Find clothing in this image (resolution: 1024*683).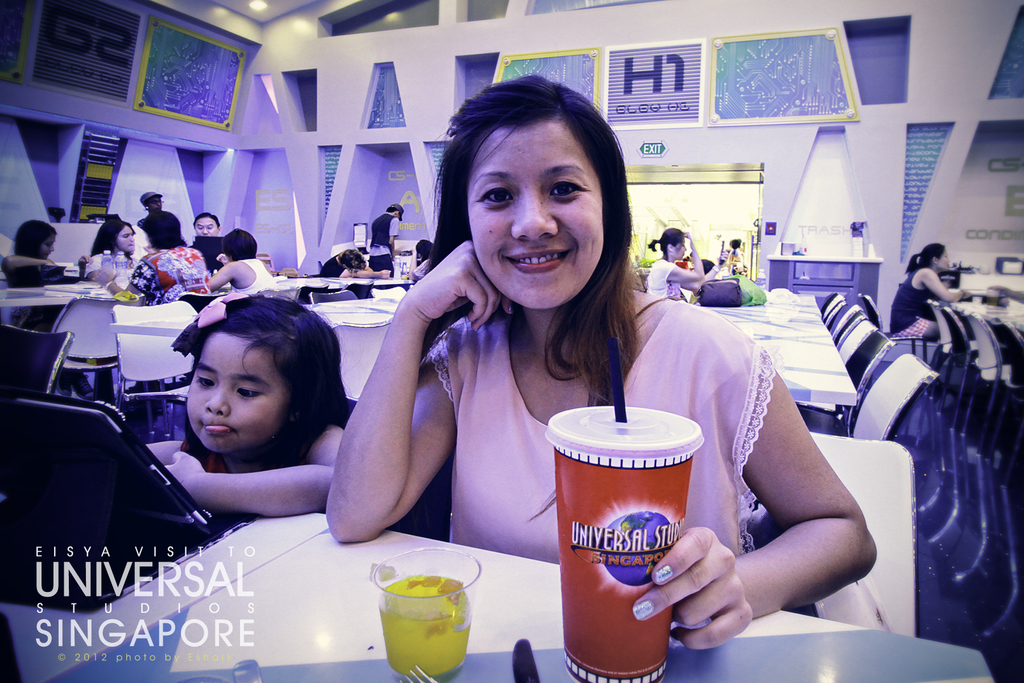
bbox=[236, 260, 278, 297].
